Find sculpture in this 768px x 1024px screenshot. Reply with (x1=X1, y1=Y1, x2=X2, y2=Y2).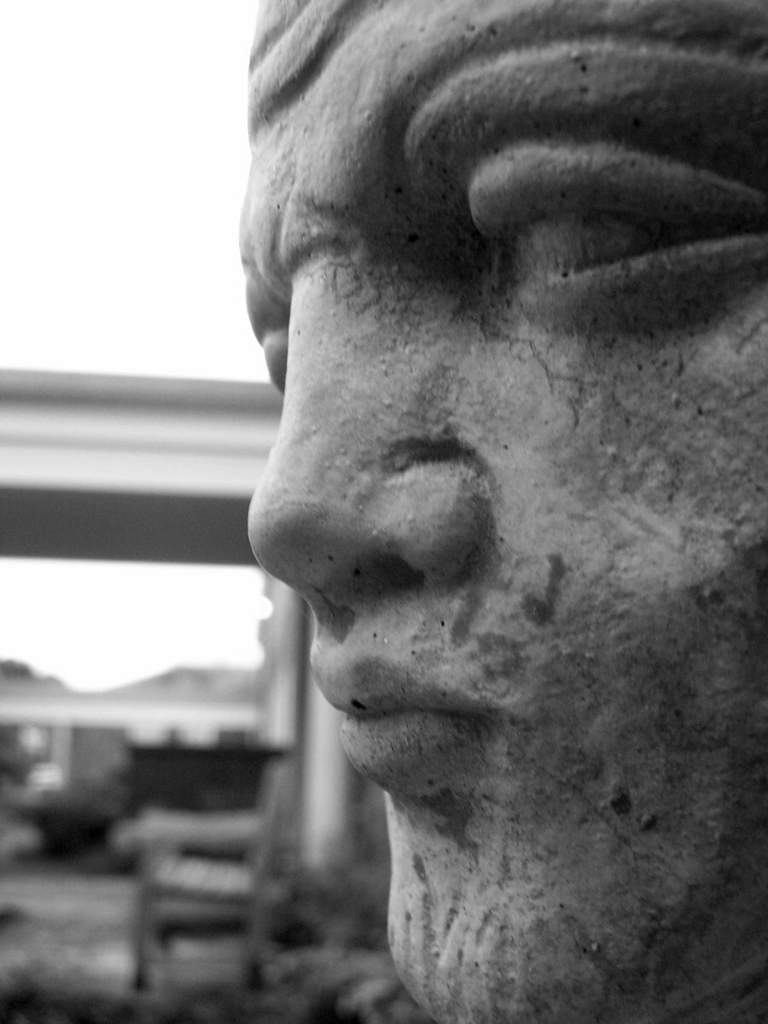
(x1=203, y1=0, x2=767, y2=997).
